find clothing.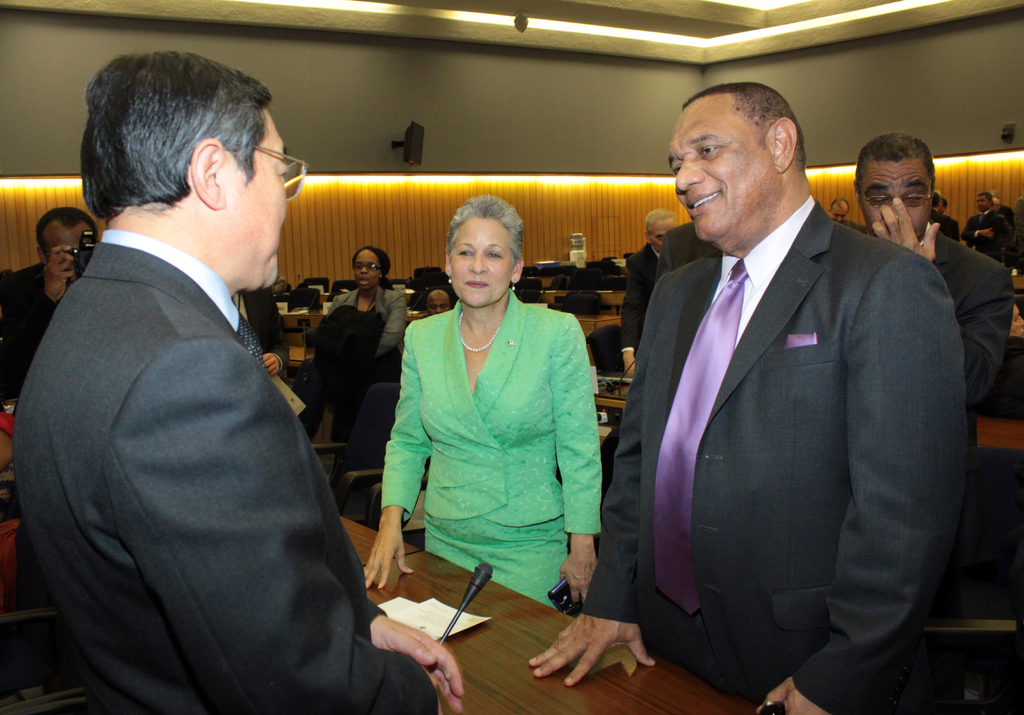
(left=618, top=241, right=661, bottom=350).
